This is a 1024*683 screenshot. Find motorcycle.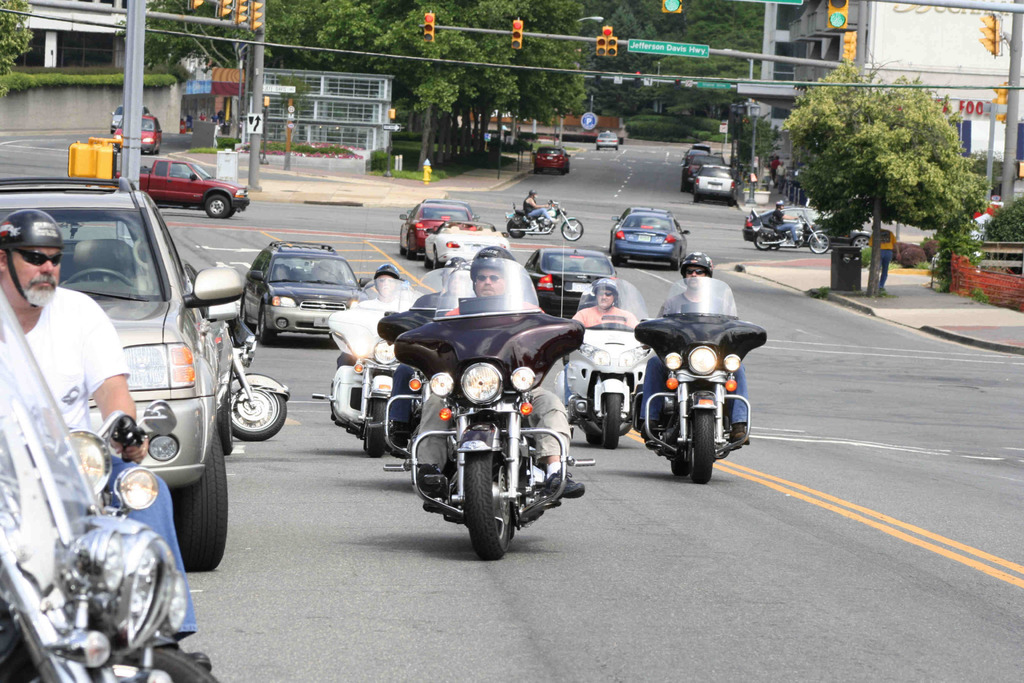
Bounding box: Rect(65, 400, 178, 511).
